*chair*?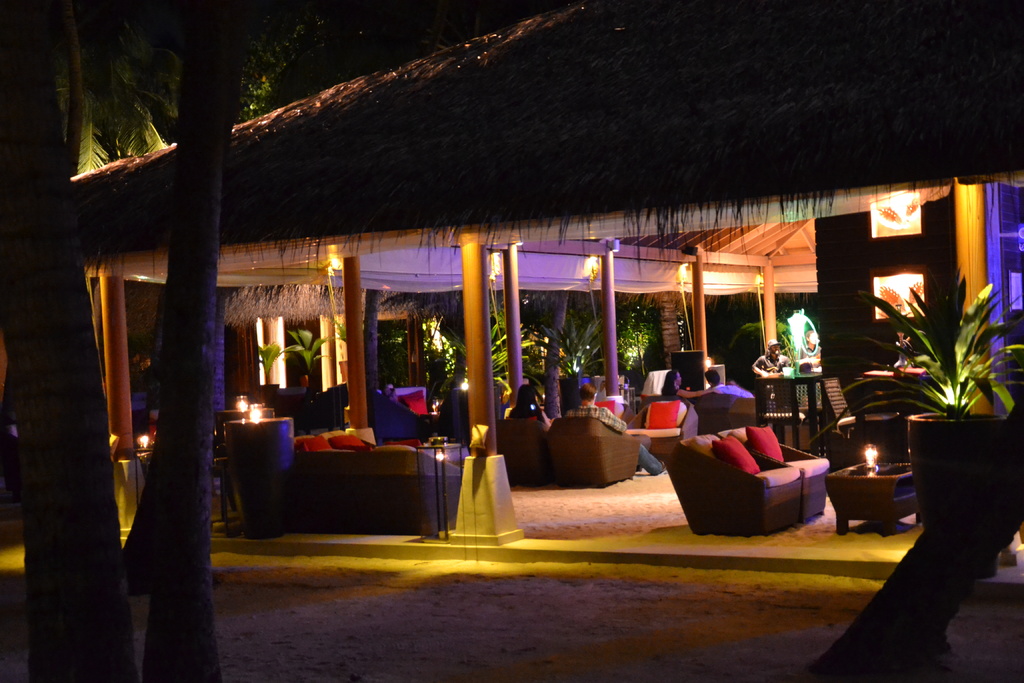
pyautogui.locateOnScreen(627, 395, 701, 473)
